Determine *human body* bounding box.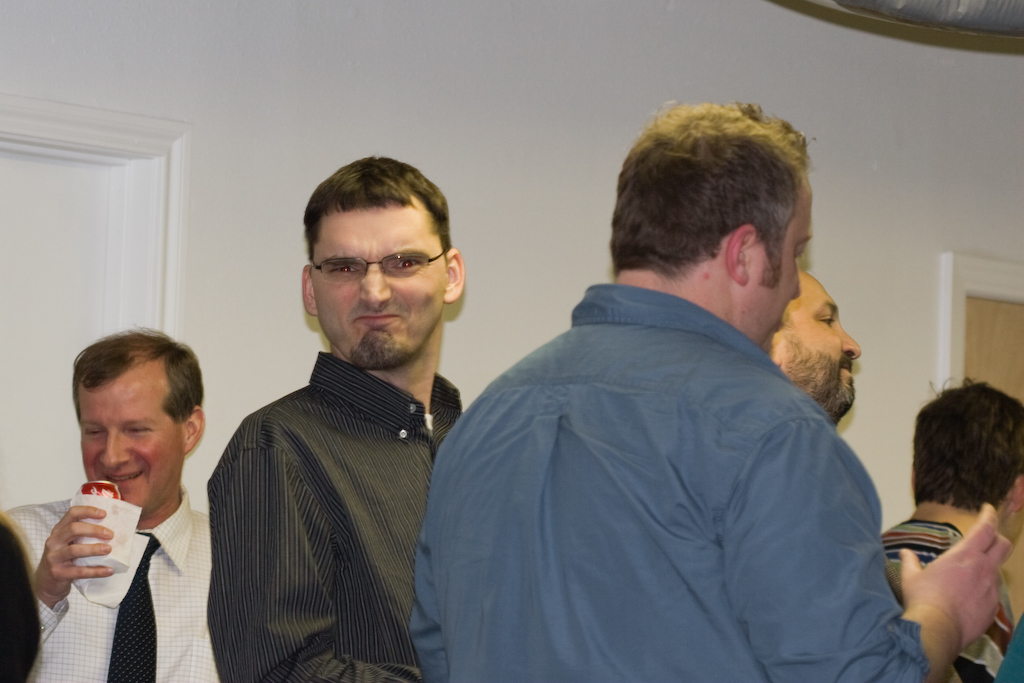
Determined: <region>448, 167, 922, 682</region>.
